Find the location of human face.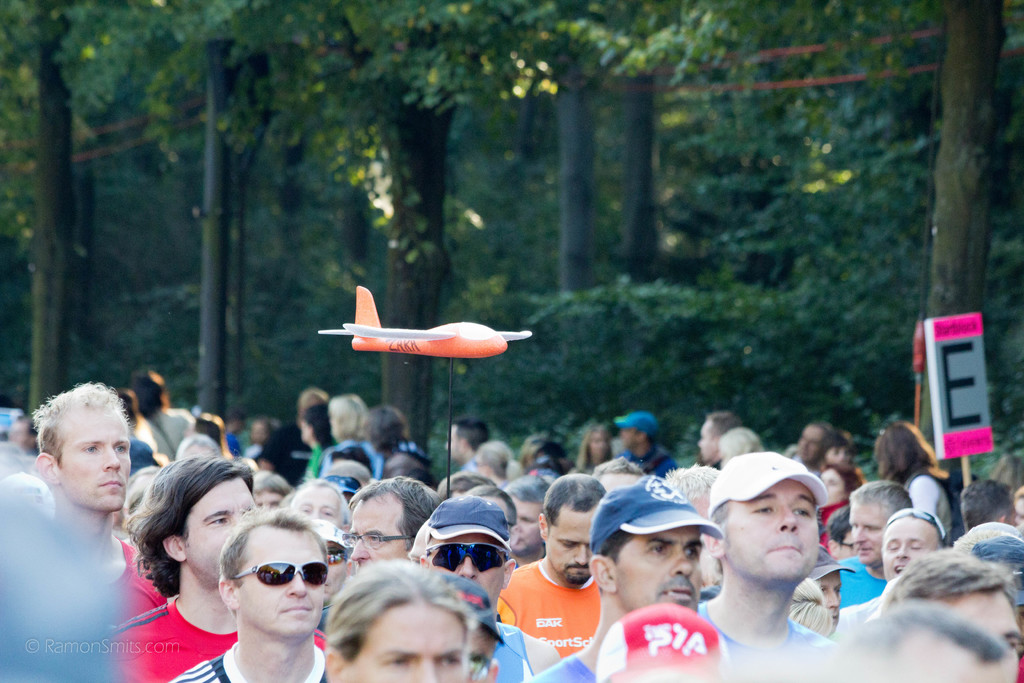
Location: [left=54, top=408, right=128, bottom=508].
